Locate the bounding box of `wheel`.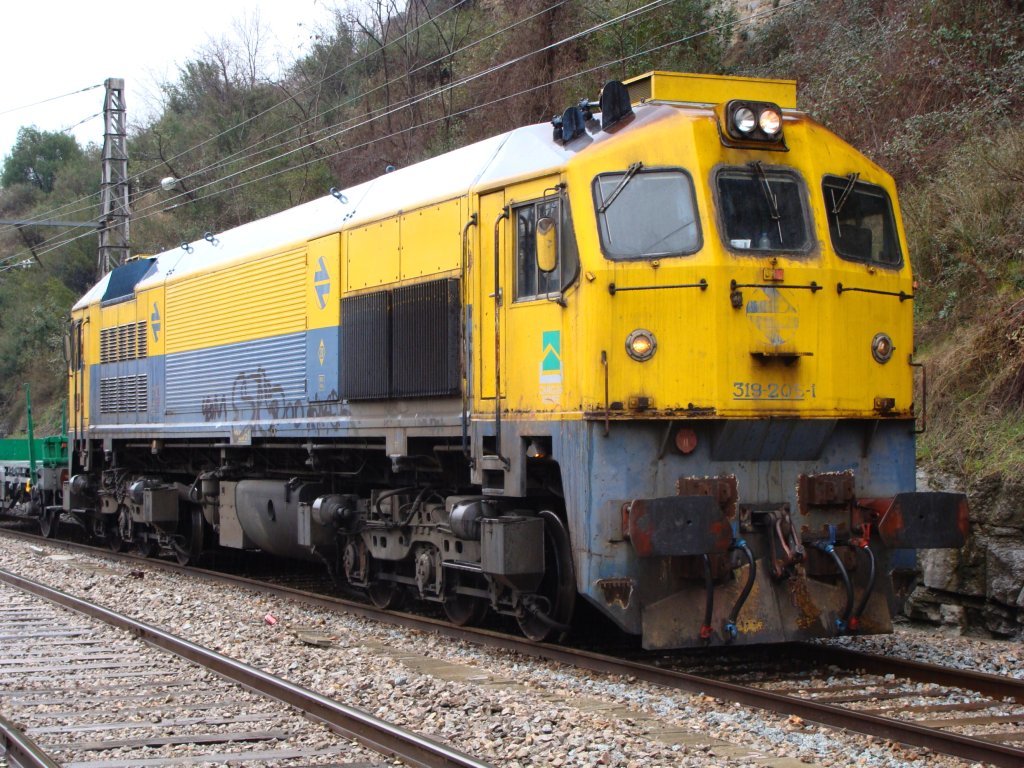
Bounding box: detection(362, 567, 401, 615).
